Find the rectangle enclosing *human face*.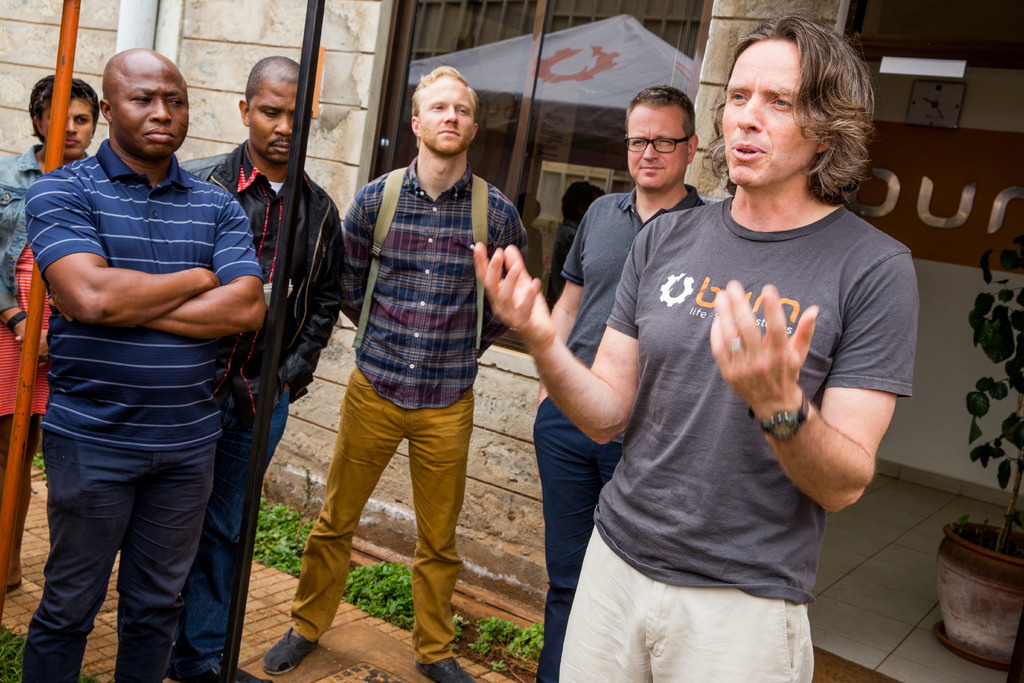
pyautogui.locateOnScreen(721, 39, 819, 191).
